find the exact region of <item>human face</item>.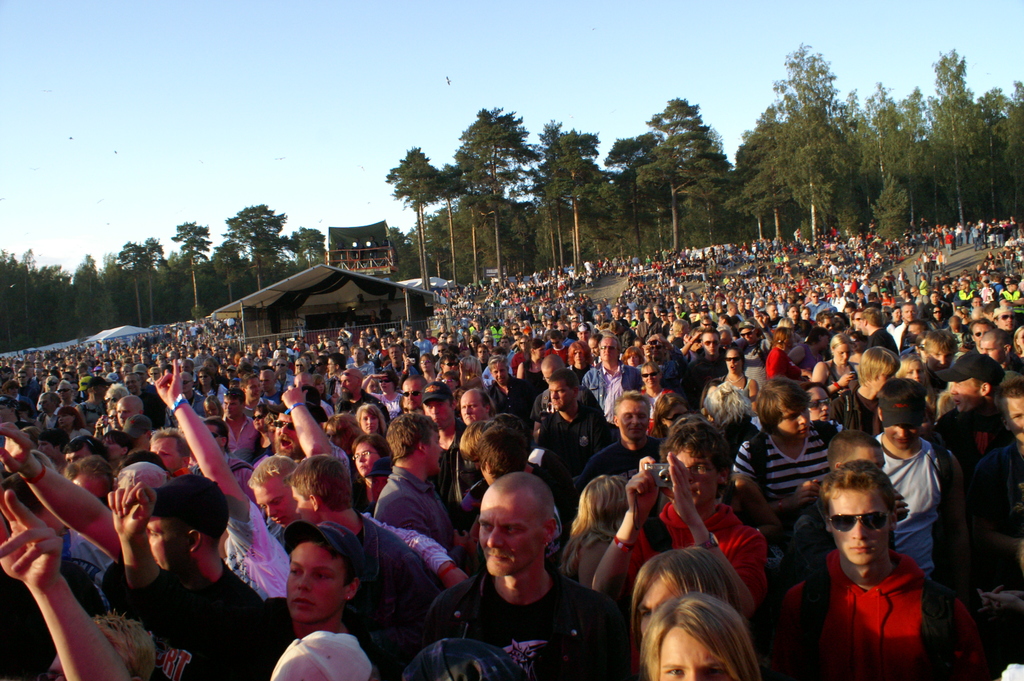
Exact region: [left=108, top=398, right=114, bottom=407].
